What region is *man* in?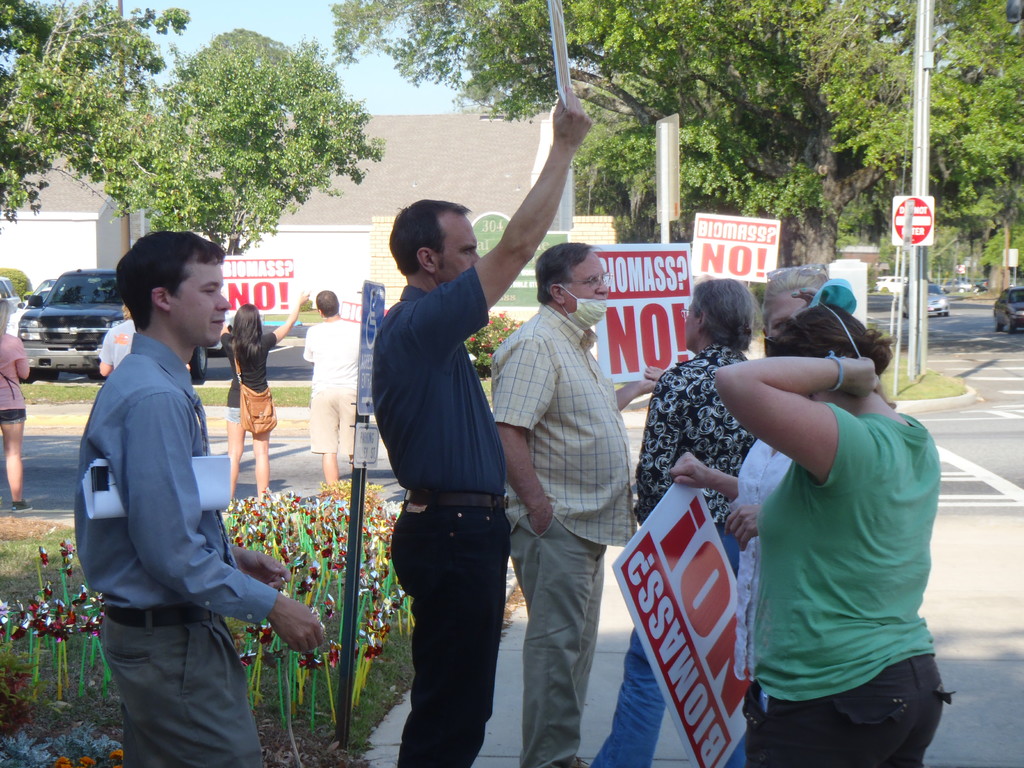
(left=374, top=90, right=592, bottom=767).
